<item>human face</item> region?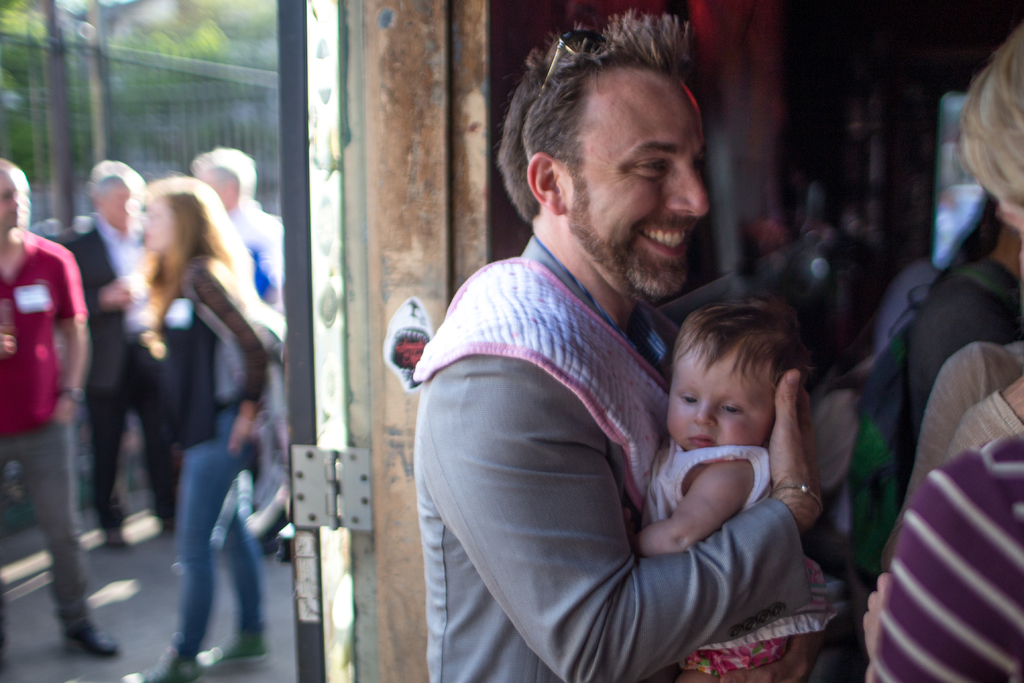
box=[557, 64, 714, 309]
